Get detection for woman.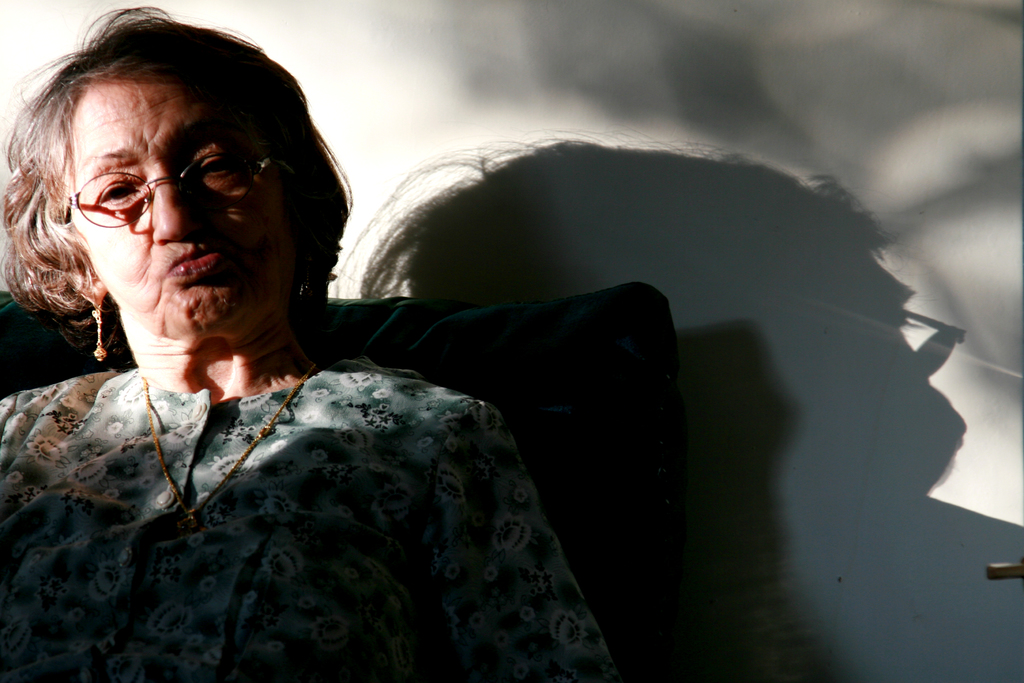
Detection: [35,24,580,682].
